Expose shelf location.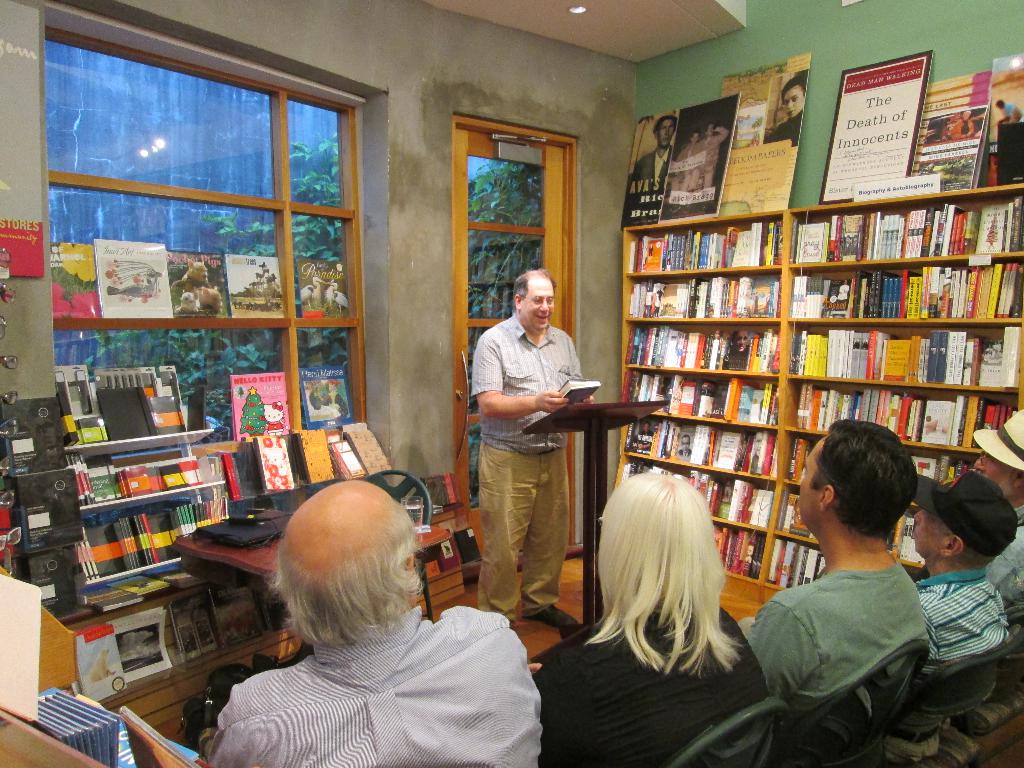
Exposed at 615:324:783:380.
